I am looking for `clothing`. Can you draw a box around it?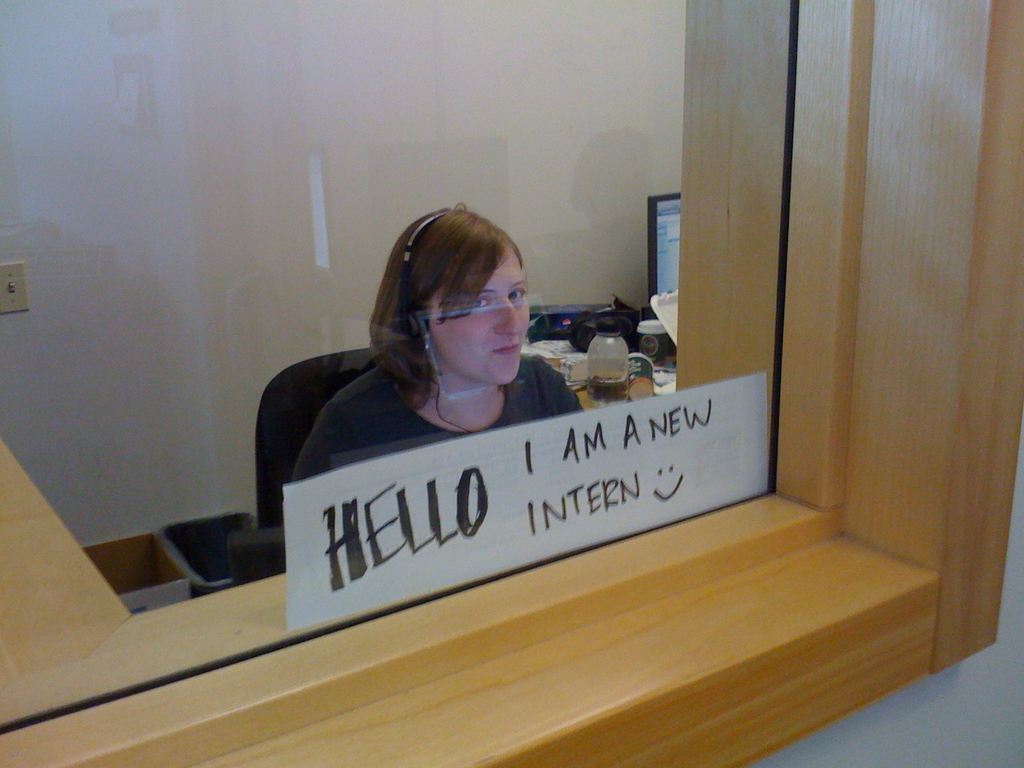
Sure, the bounding box is detection(298, 352, 584, 483).
